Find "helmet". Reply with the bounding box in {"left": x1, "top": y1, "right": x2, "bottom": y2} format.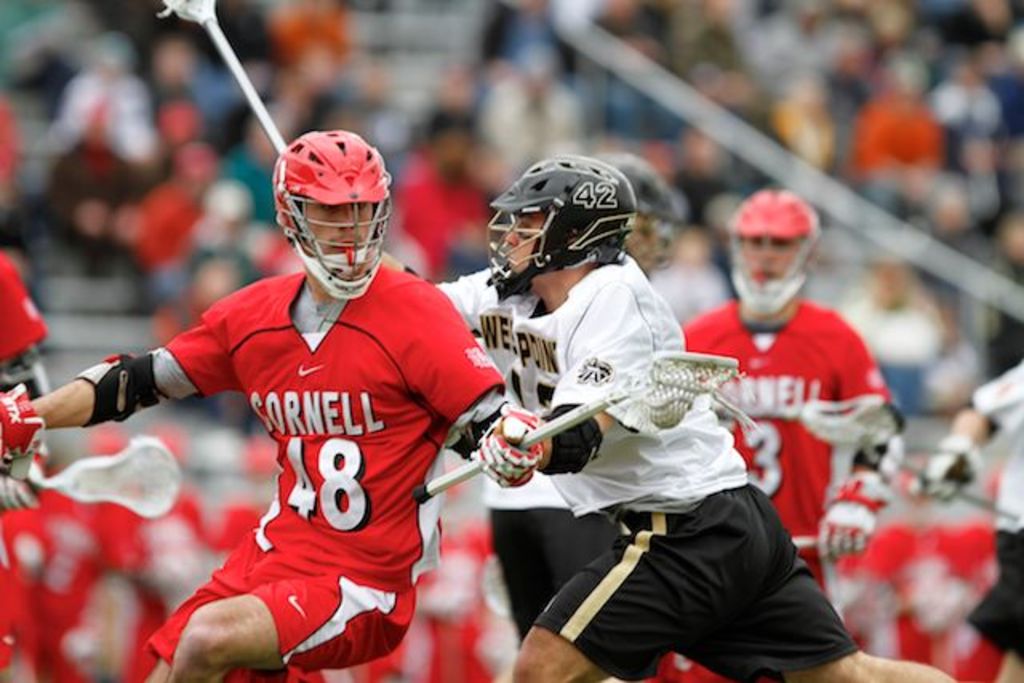
{"left": 483, "top": 152, "right": 635, "bottom": 302}.
